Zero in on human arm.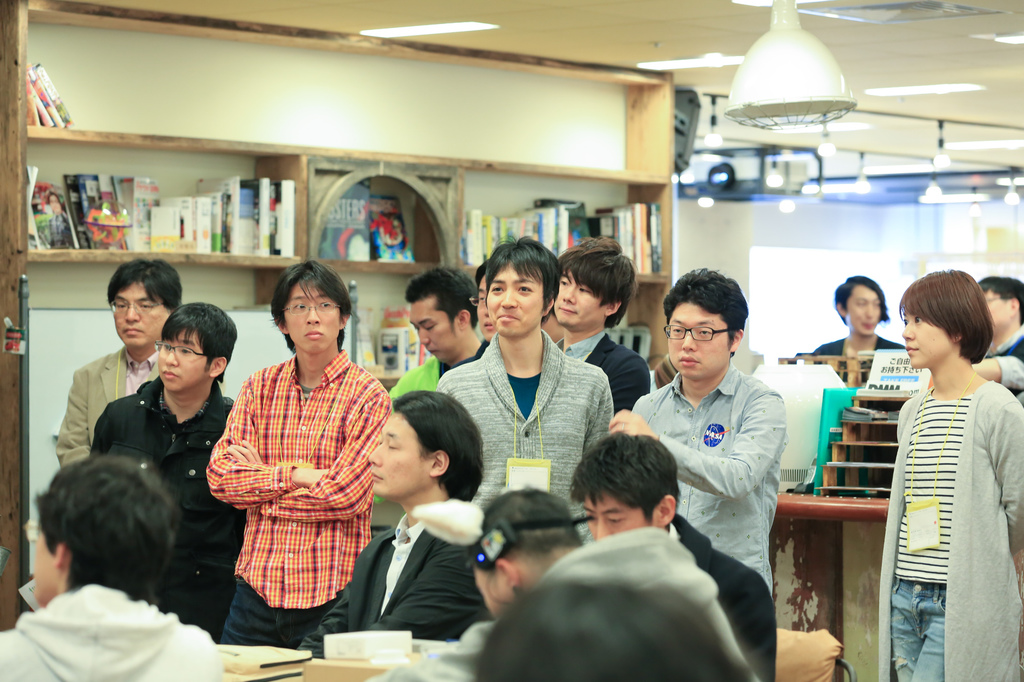
Zeroed in: bbox=(973, 333, 1023, 384).
